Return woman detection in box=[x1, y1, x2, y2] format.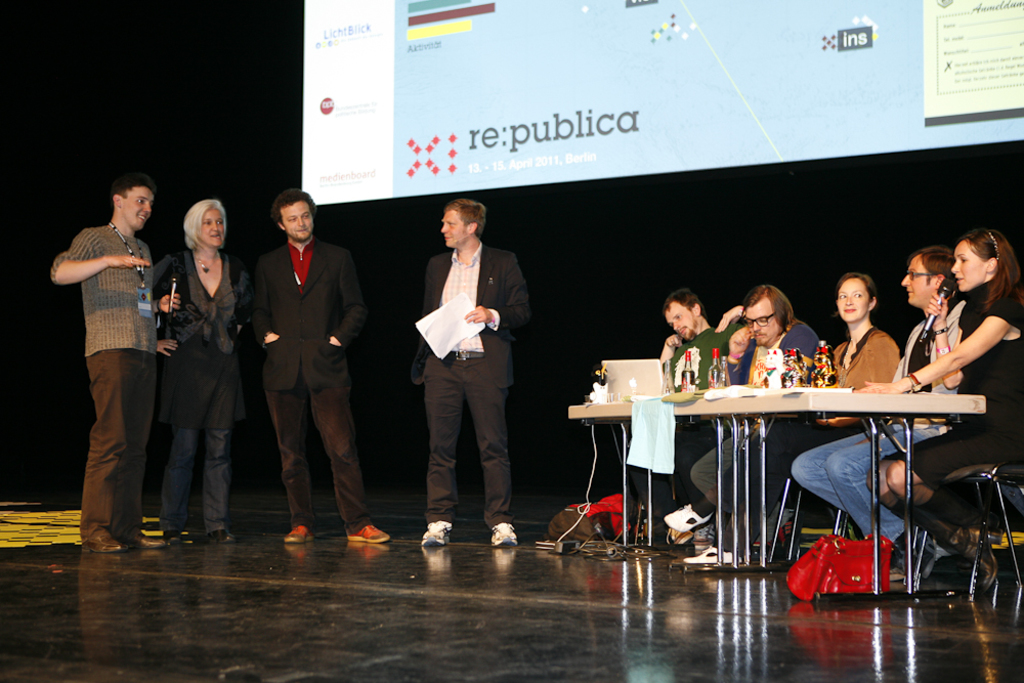
box=[144, 199, 266, 545].
